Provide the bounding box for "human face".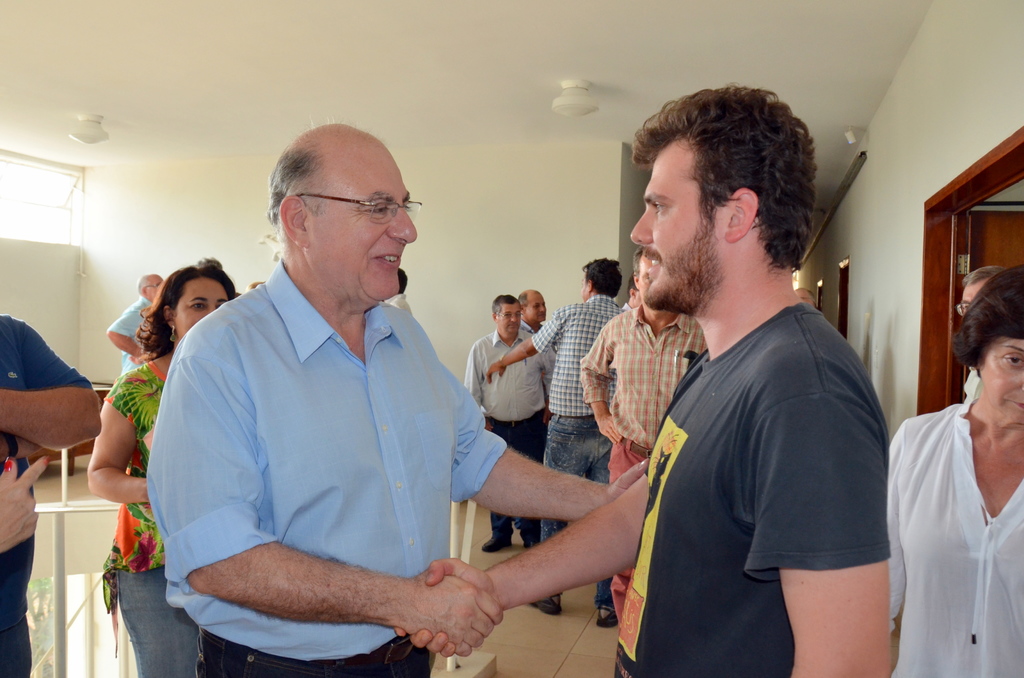
(499, 302, 522, 335).
